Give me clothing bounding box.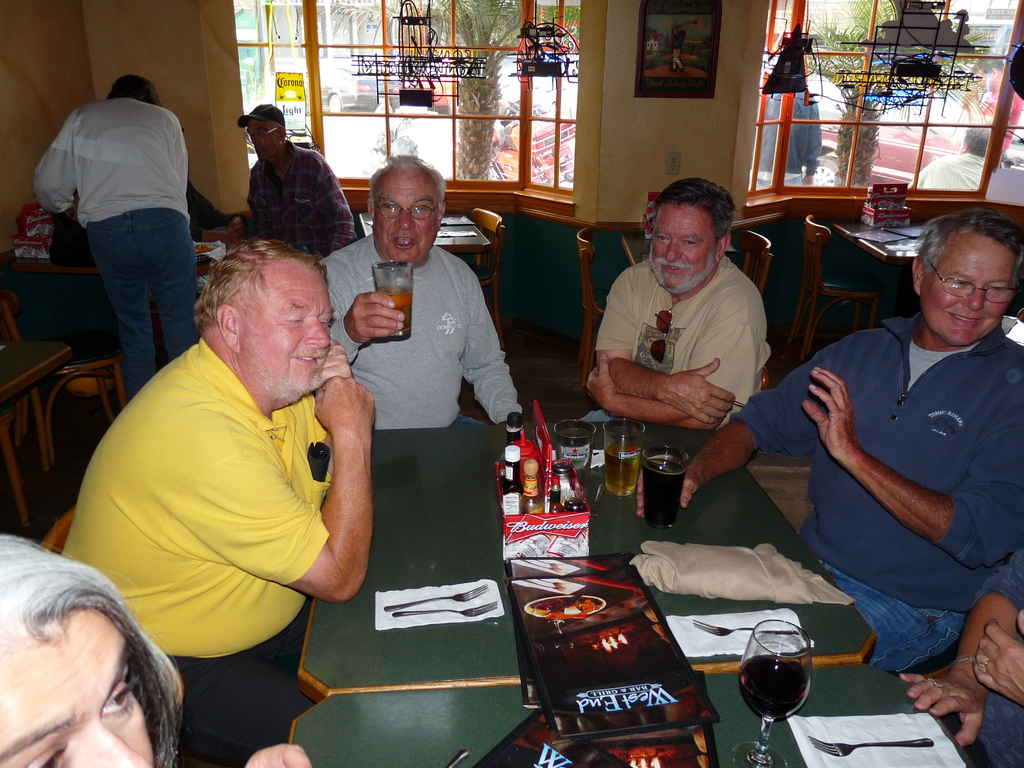
(x1=61, y1=337, x2=332, y2=767).
